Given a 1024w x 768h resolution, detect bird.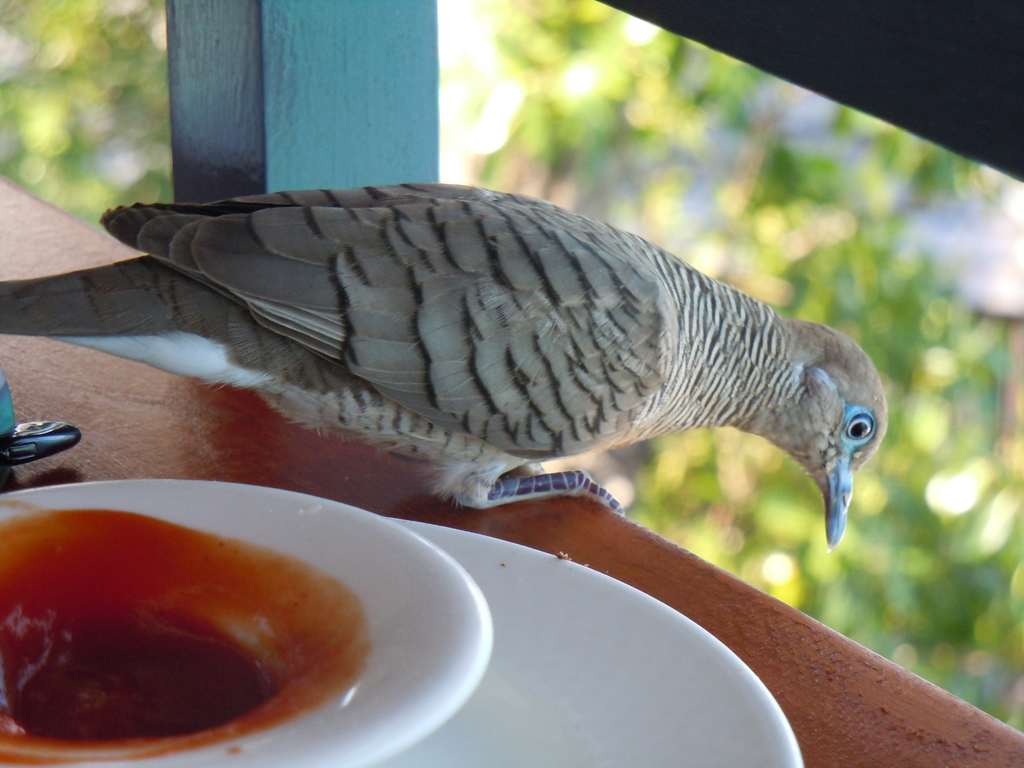
box=[58, 185, 874, 576].
